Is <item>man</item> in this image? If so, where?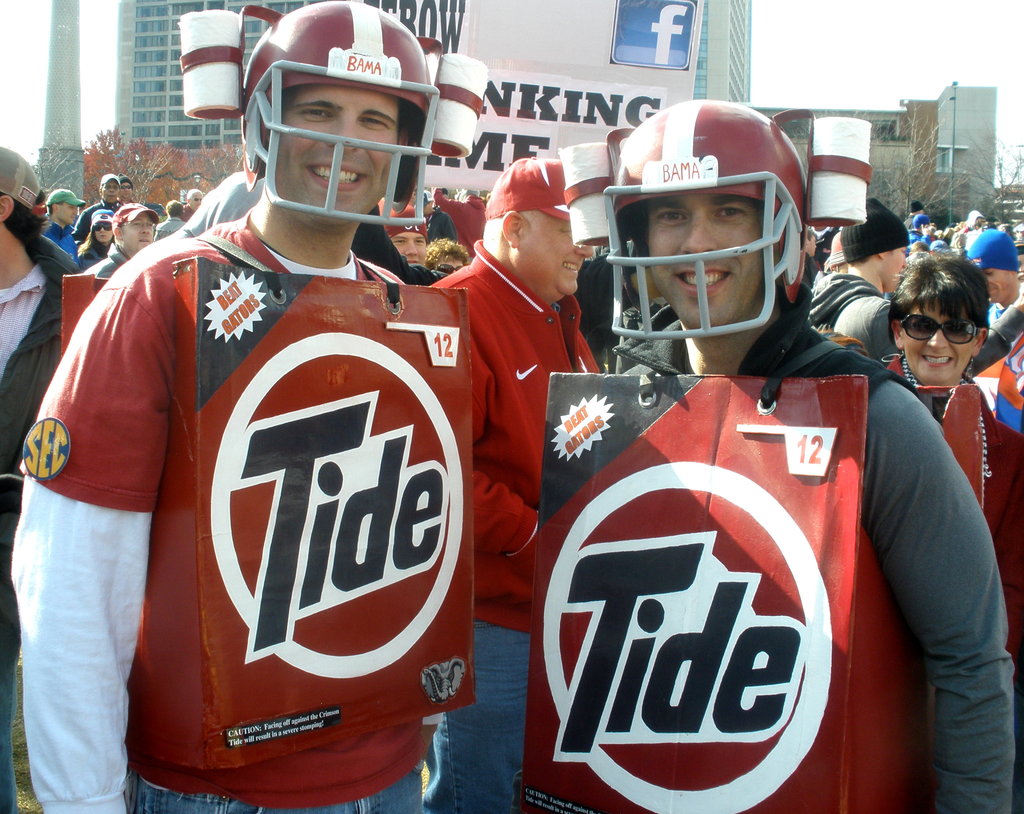
Yes, at {"x1": 426, "y1": 160, "x2": 608, "y2": 813}.
